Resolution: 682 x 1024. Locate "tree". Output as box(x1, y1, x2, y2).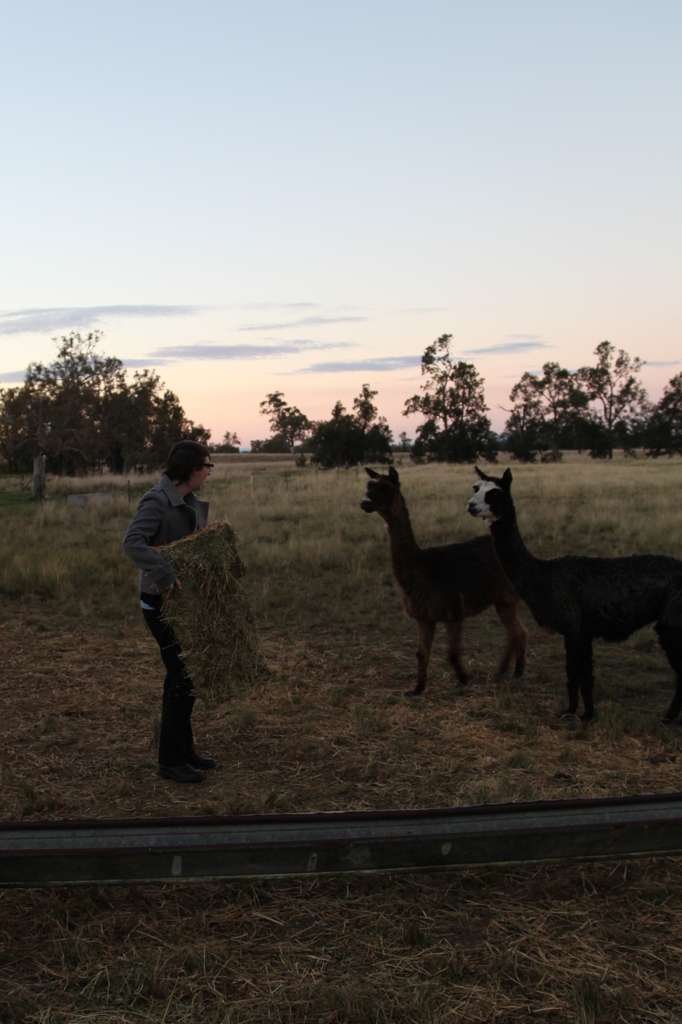
box(17, 315, 194, 475).
